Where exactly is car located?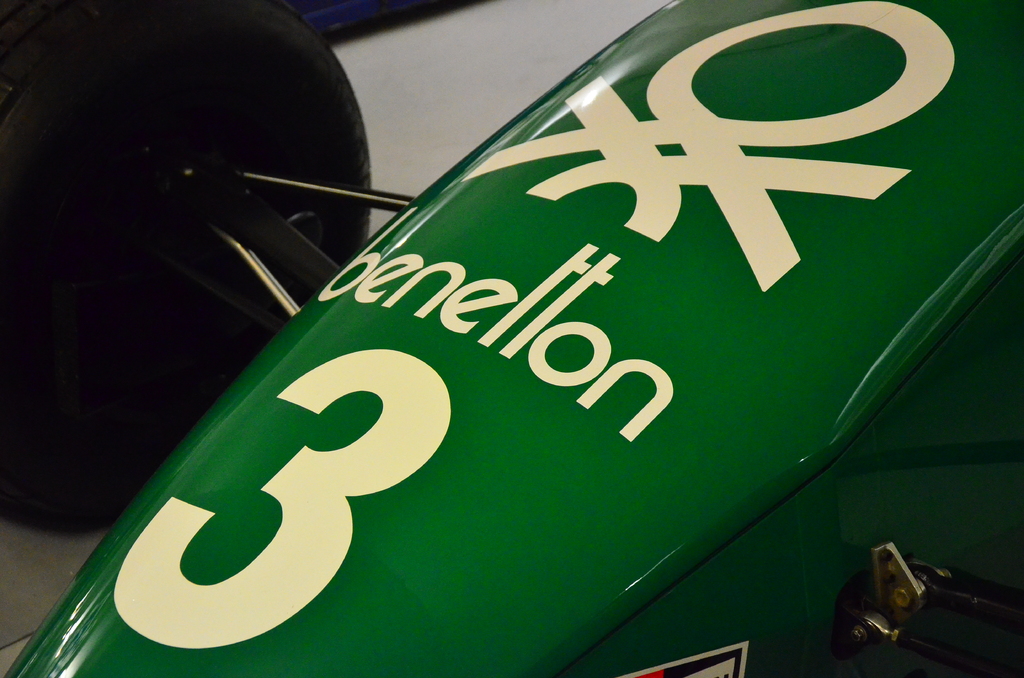
Its bounding box is (0, 0, 1023, 677).
